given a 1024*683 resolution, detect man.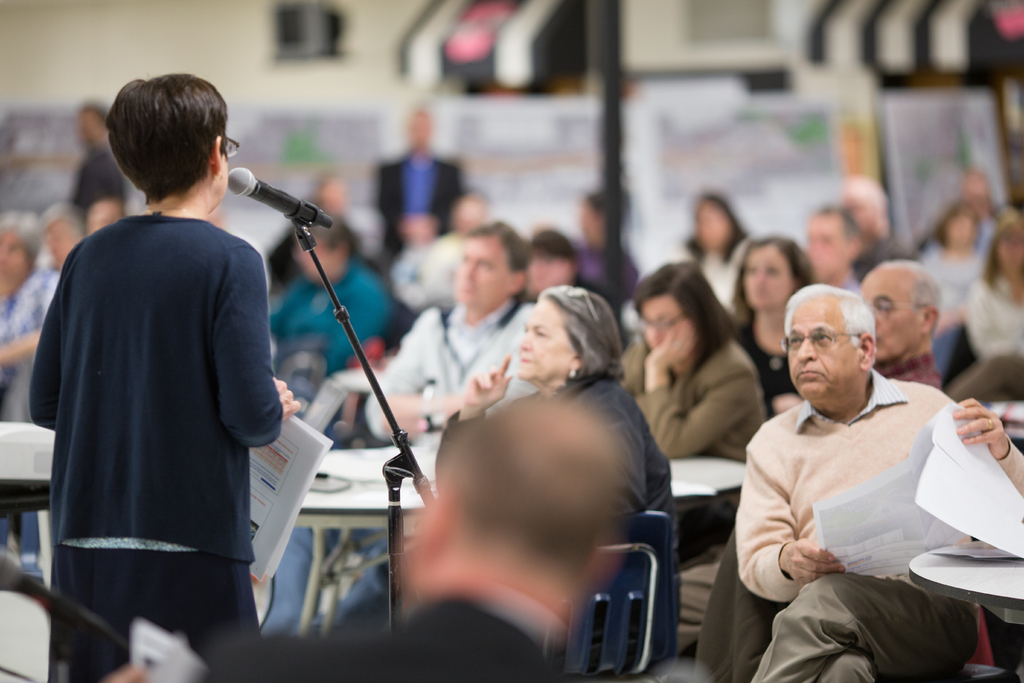
[78, 95, 125, 213].
